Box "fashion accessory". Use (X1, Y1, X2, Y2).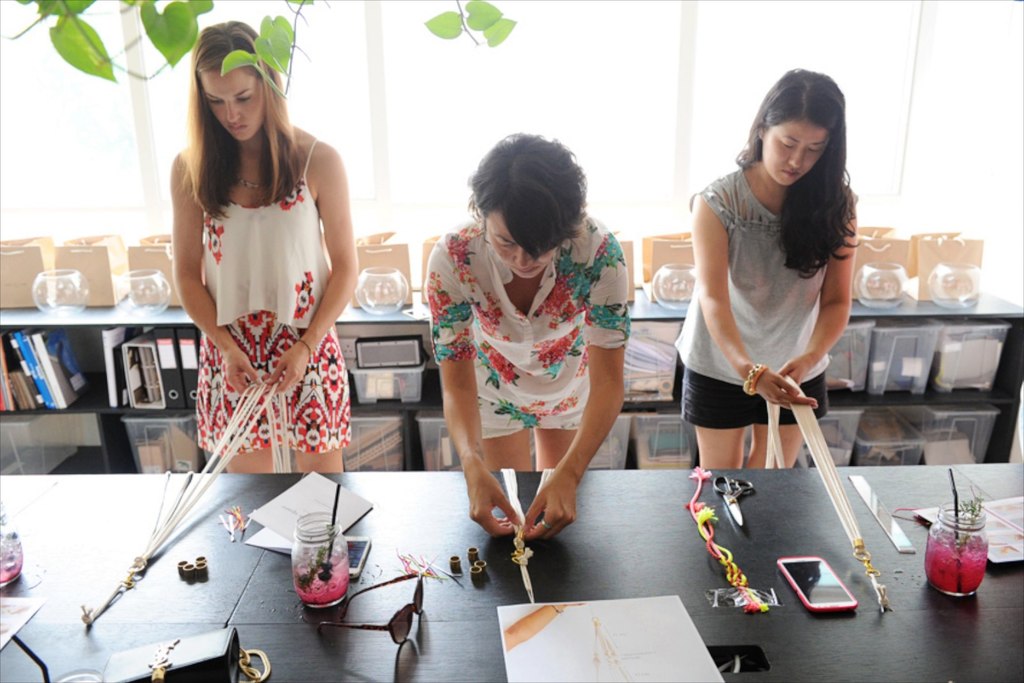
(101, 625, 269, 682).
